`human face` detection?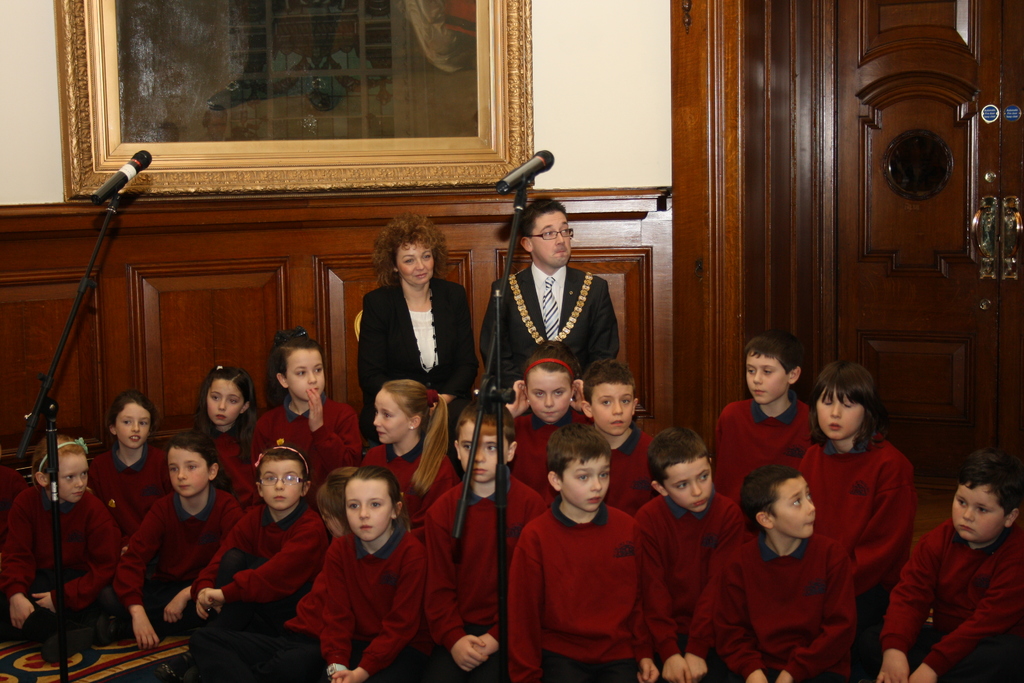
BBox(778, 483, 815, 537)
